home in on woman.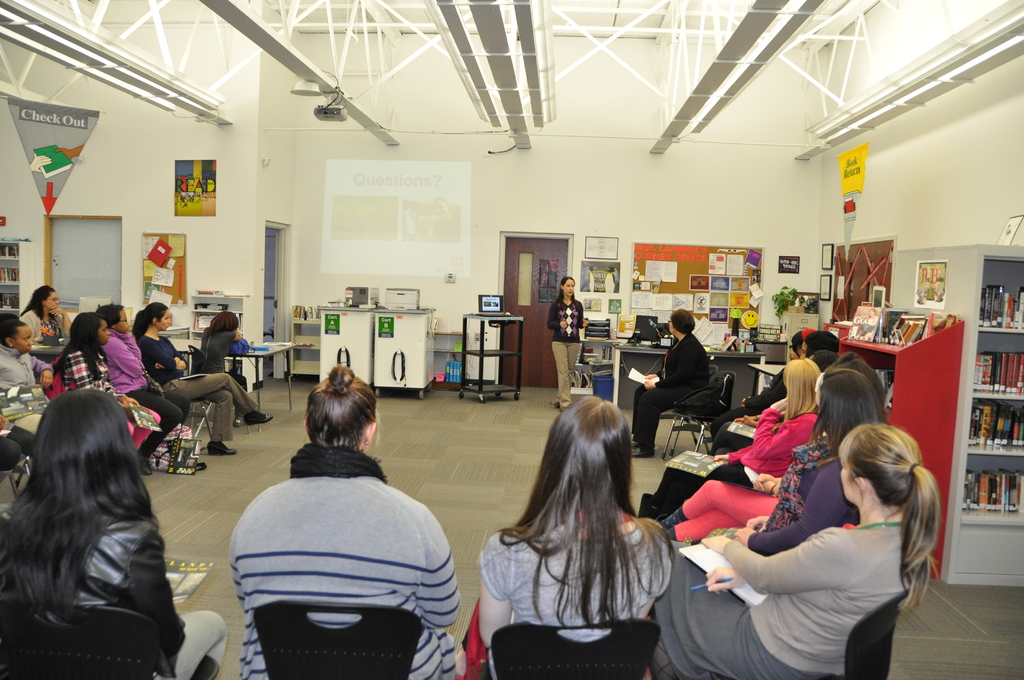
Homed in at crop(715, 364, 817, 482).
